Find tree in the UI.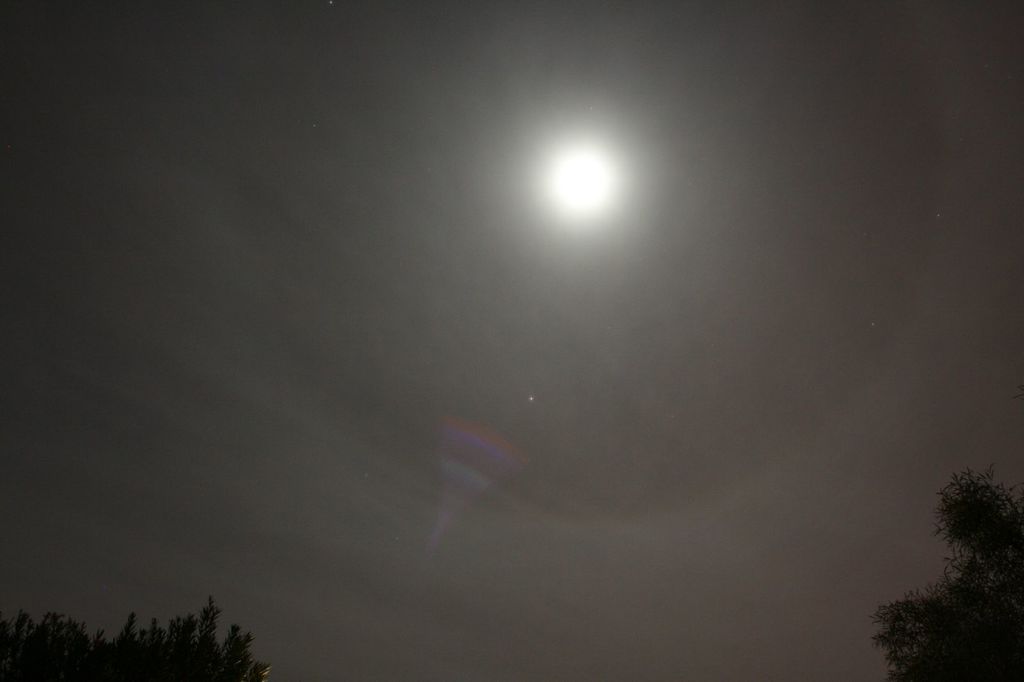
UI element at <box>891,454,1020,674</box>.
